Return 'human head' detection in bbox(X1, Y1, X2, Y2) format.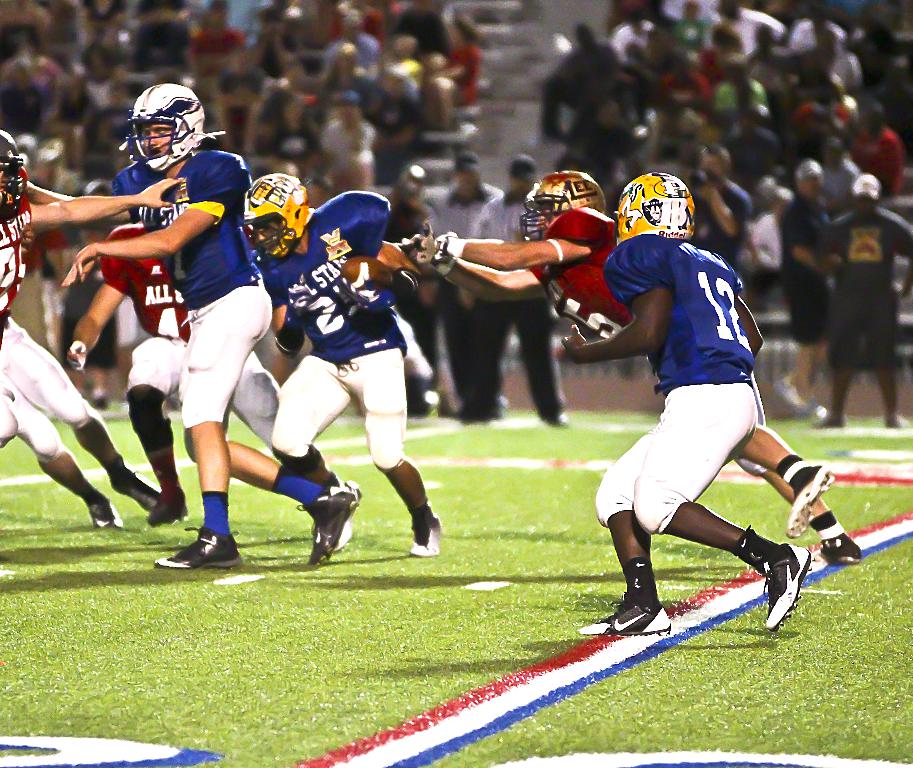
bbox(130, 82, 209, 163).
